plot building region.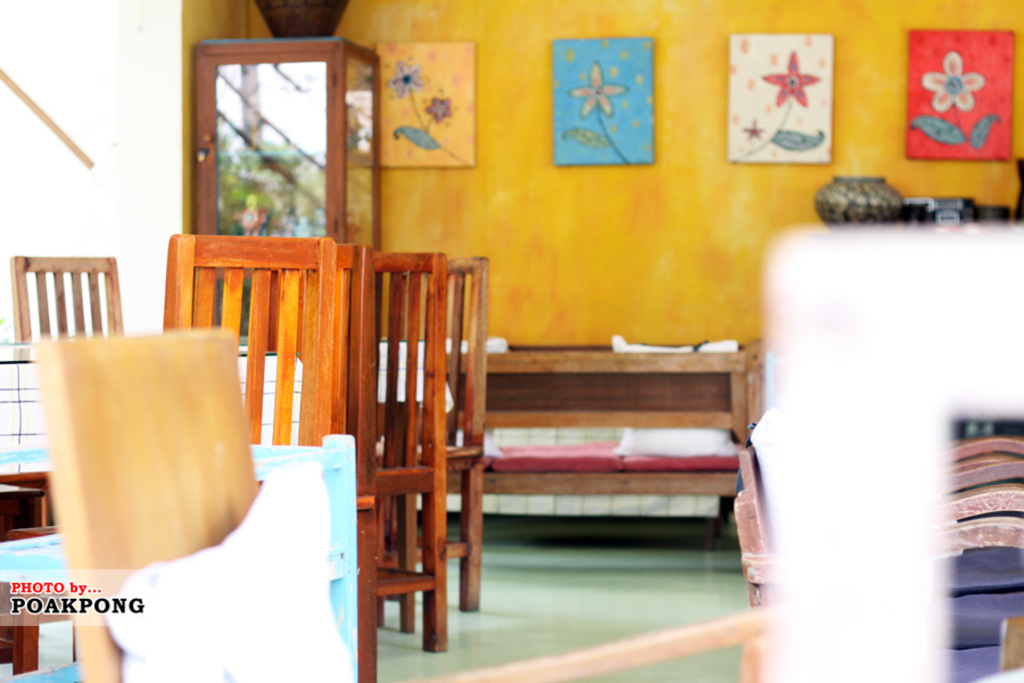
Plotted at bbox=(0, 0, 1023, 682).
